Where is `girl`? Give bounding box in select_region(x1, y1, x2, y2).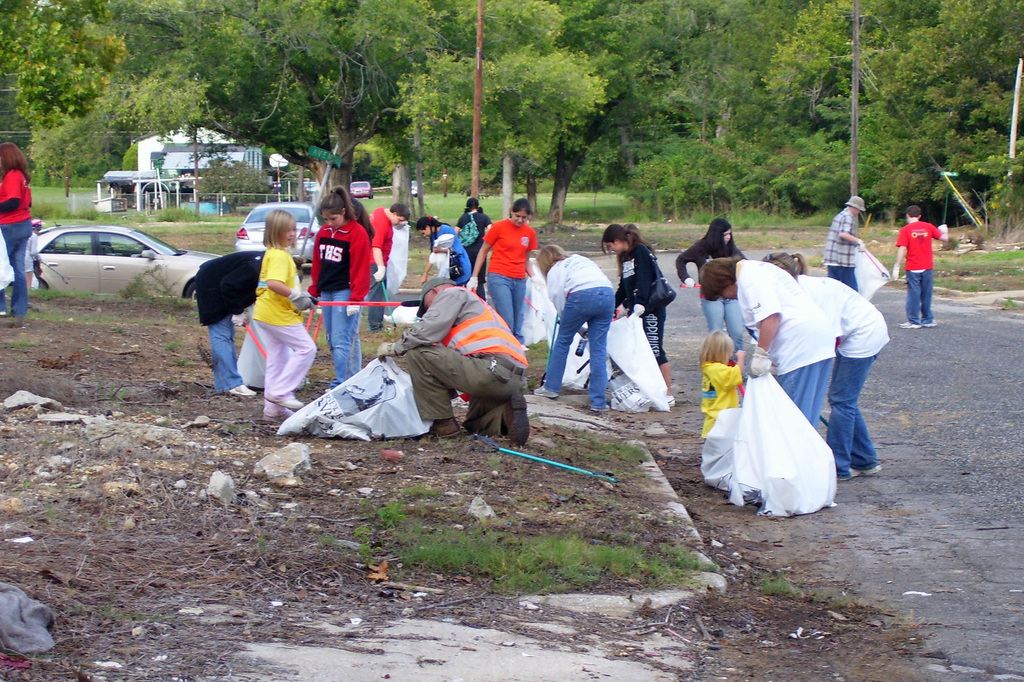
select_region(307, 189, 373, 384).
